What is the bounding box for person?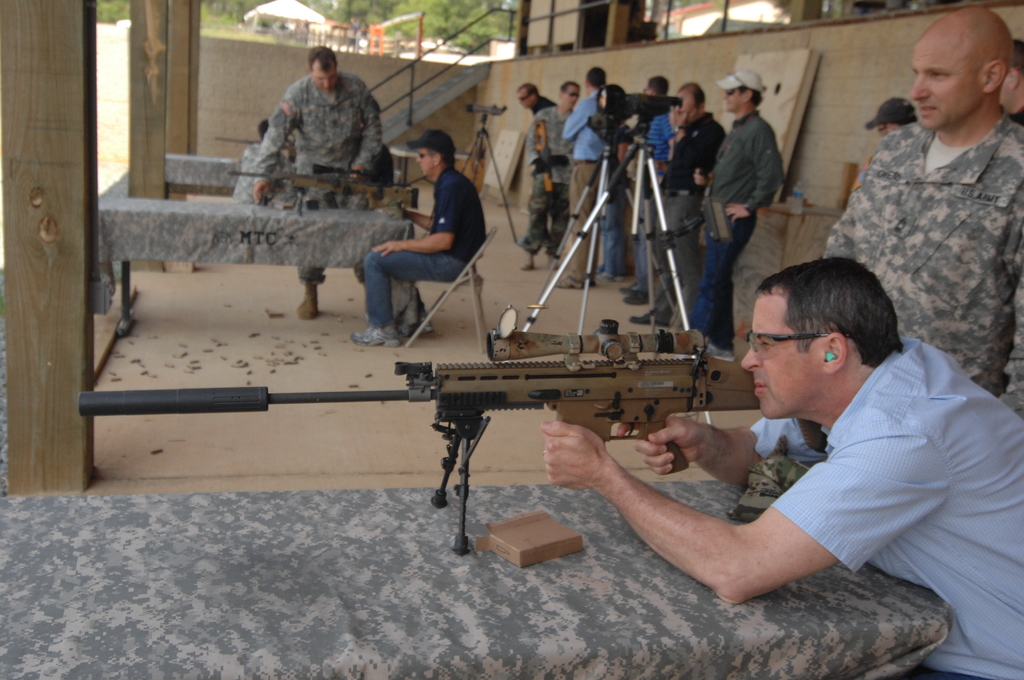
<region>672, 70, 776, 356</region>.
